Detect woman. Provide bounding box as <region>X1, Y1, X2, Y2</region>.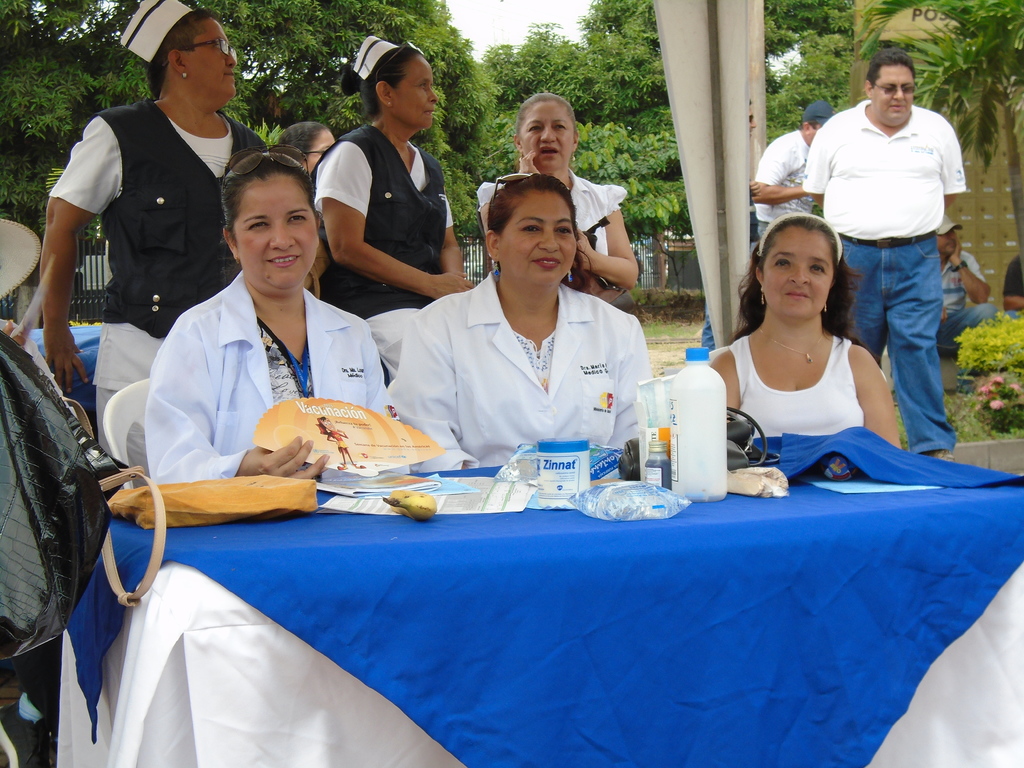
<region>140, 140, 419, 483</region>.
